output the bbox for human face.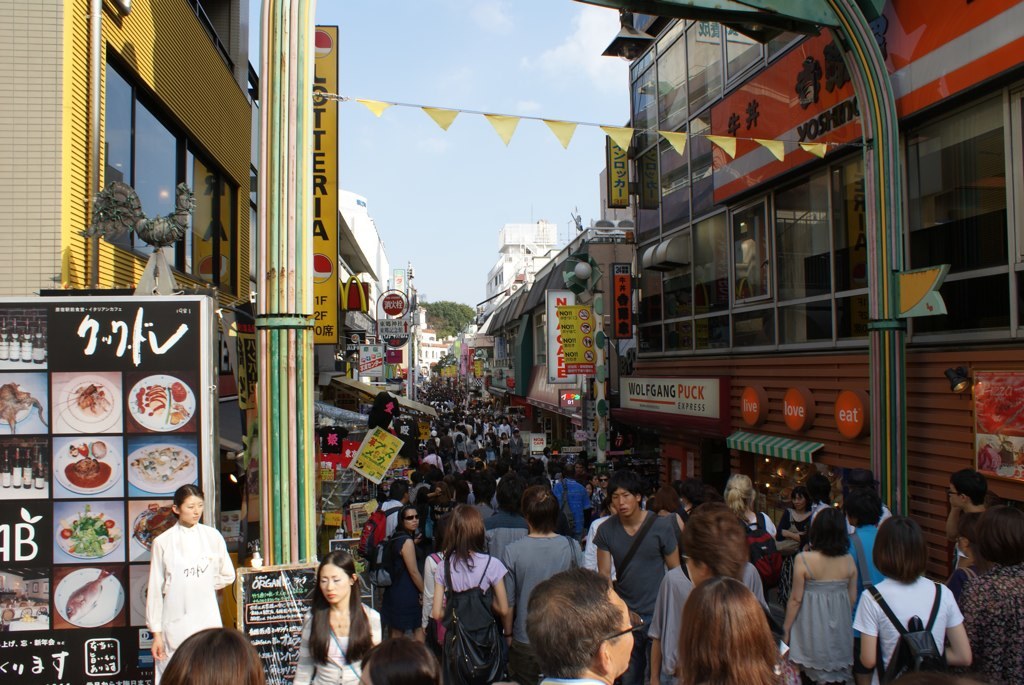
x1=583 y1=483 x2=596 y2=495.
